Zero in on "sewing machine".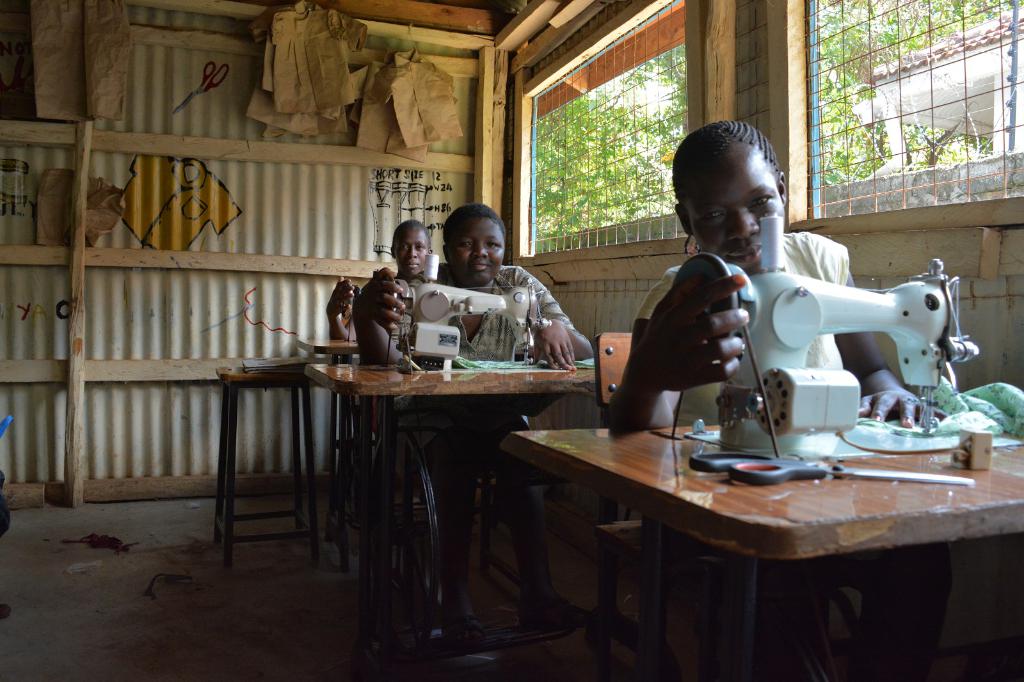
Zeroed in: 640, 254, 985, 469.
